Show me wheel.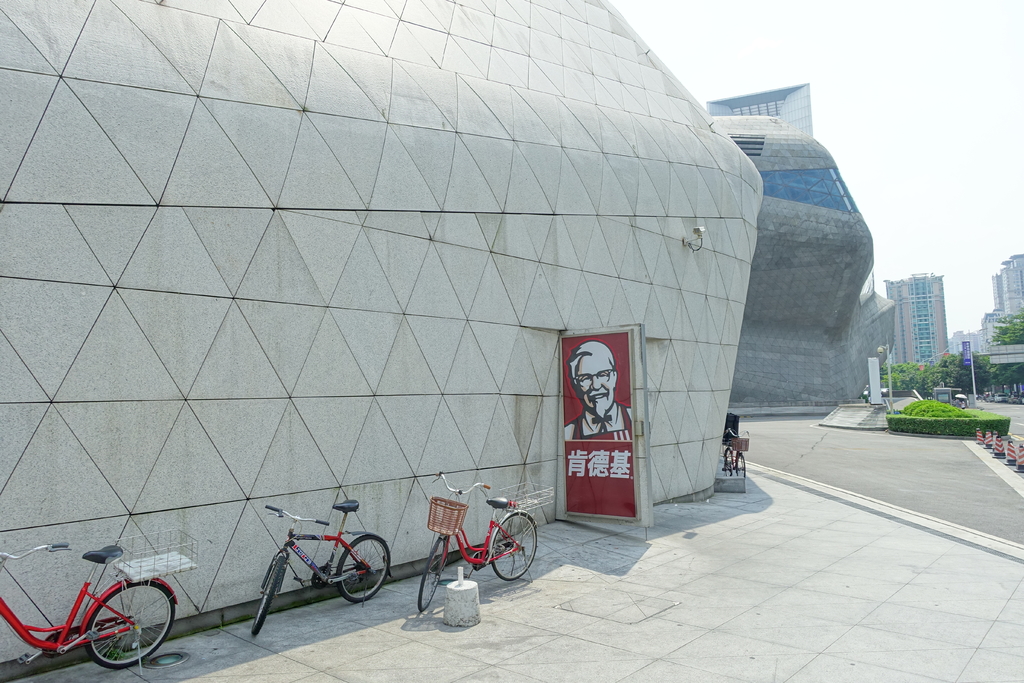
wheel is here: [left=74, top=586, right=168, bottom=668].
